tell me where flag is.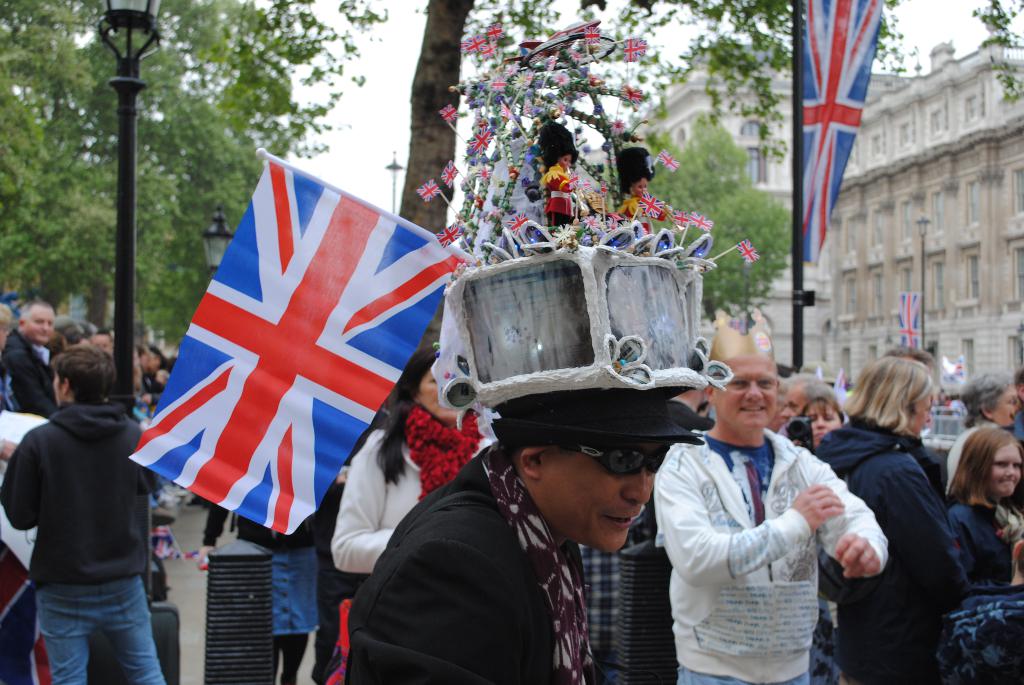
flag is at 796/0/883/267.
